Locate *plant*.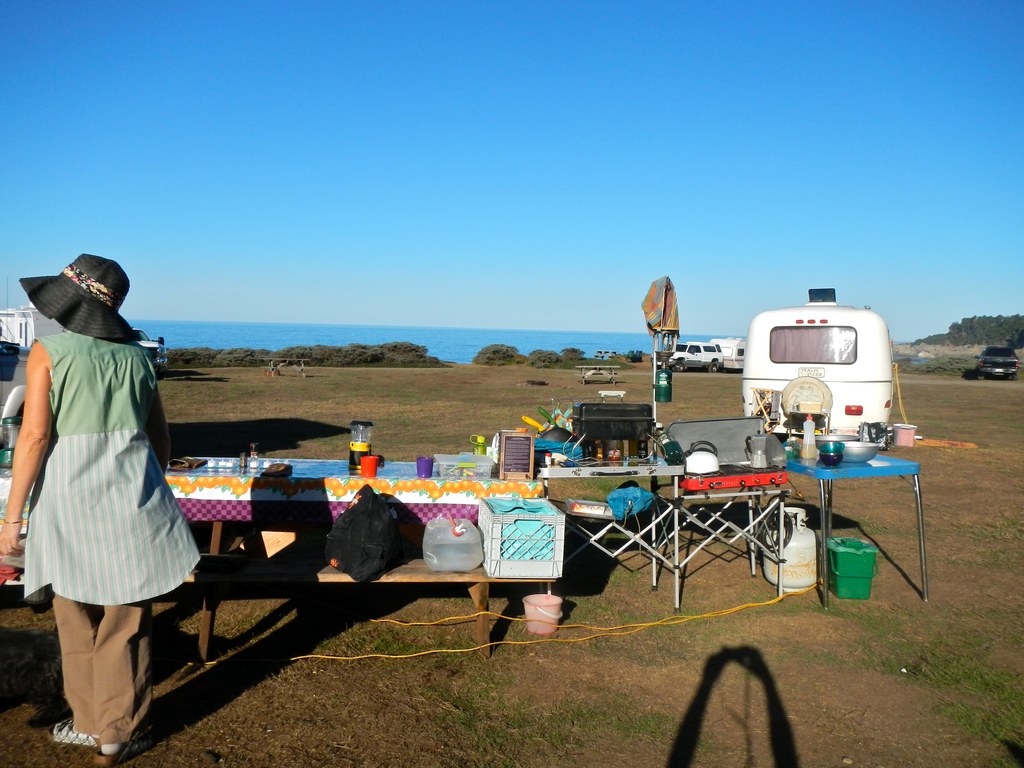
Bounding box: Rect(536, 344, 559, 364).
